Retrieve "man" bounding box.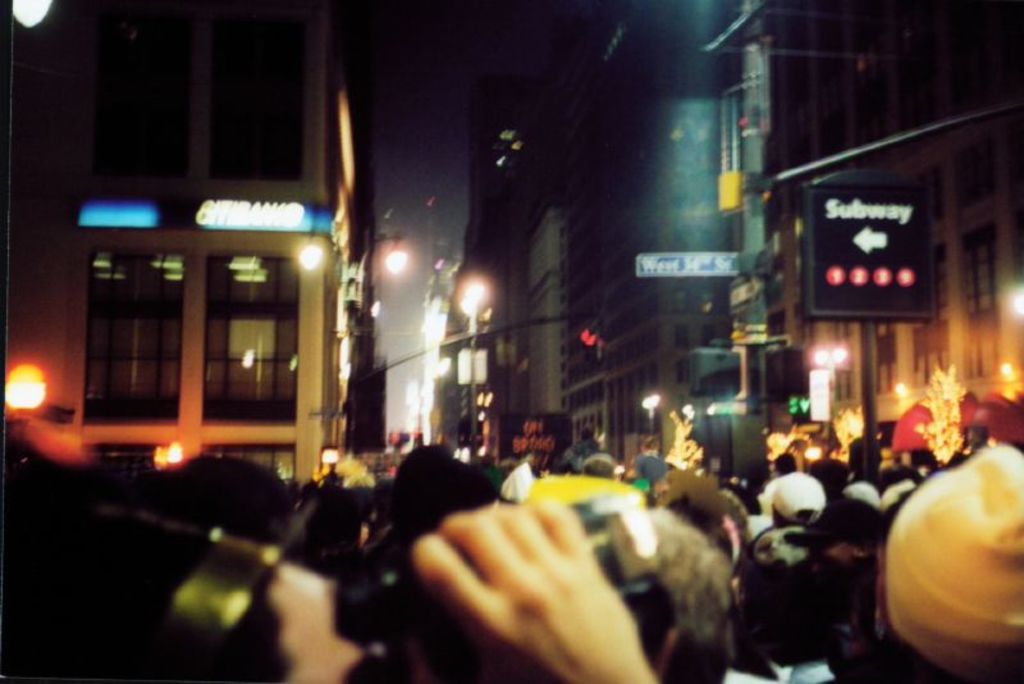
Bounding box: {"left": 772, "top": 452, "right": 797, "bottom": 473}.
